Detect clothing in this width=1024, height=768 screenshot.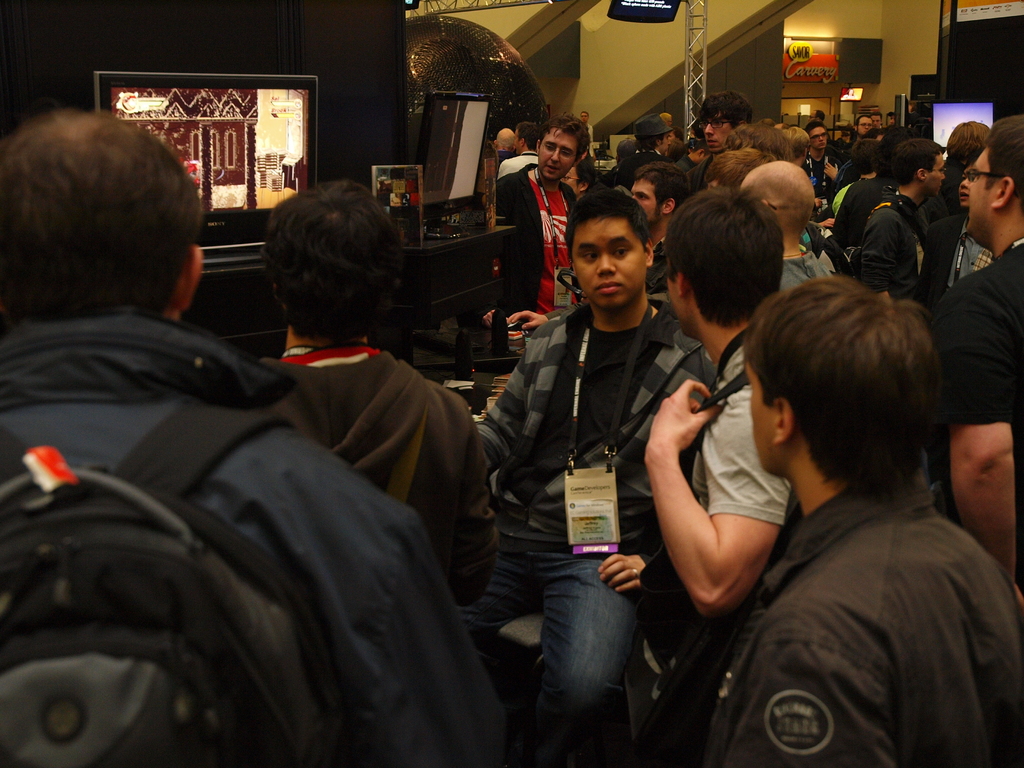
Detection: bbox(733, 250, 828, 307).
